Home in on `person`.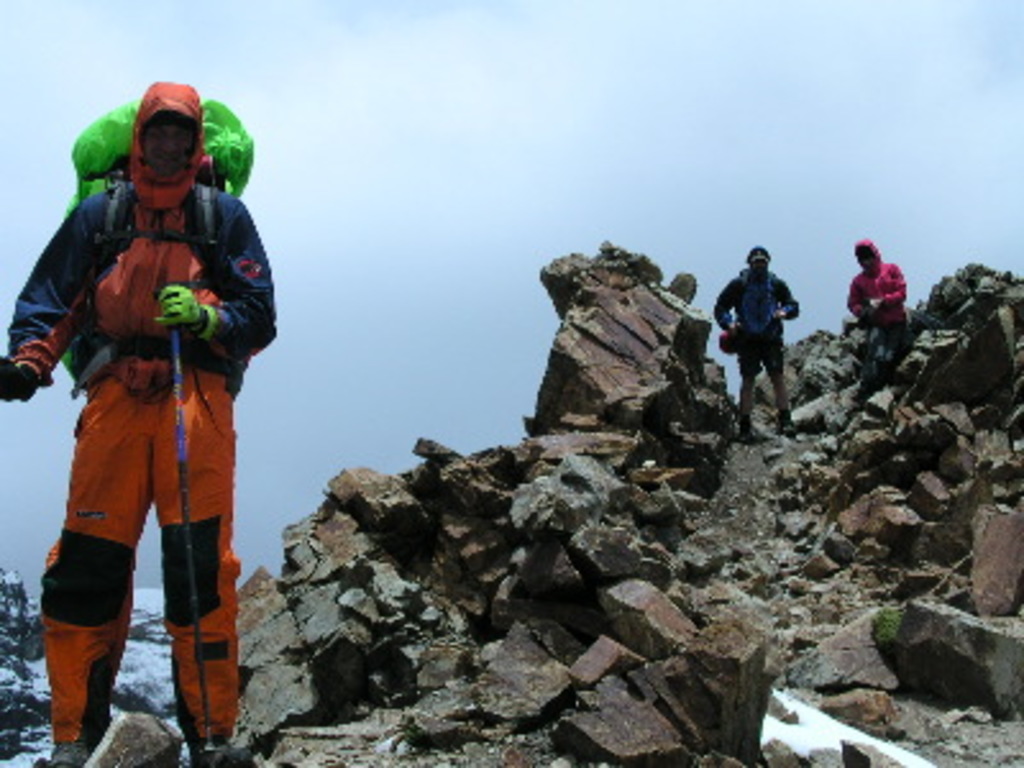
Homed in at x1=840 y1=233 x2=922 y2=376.
